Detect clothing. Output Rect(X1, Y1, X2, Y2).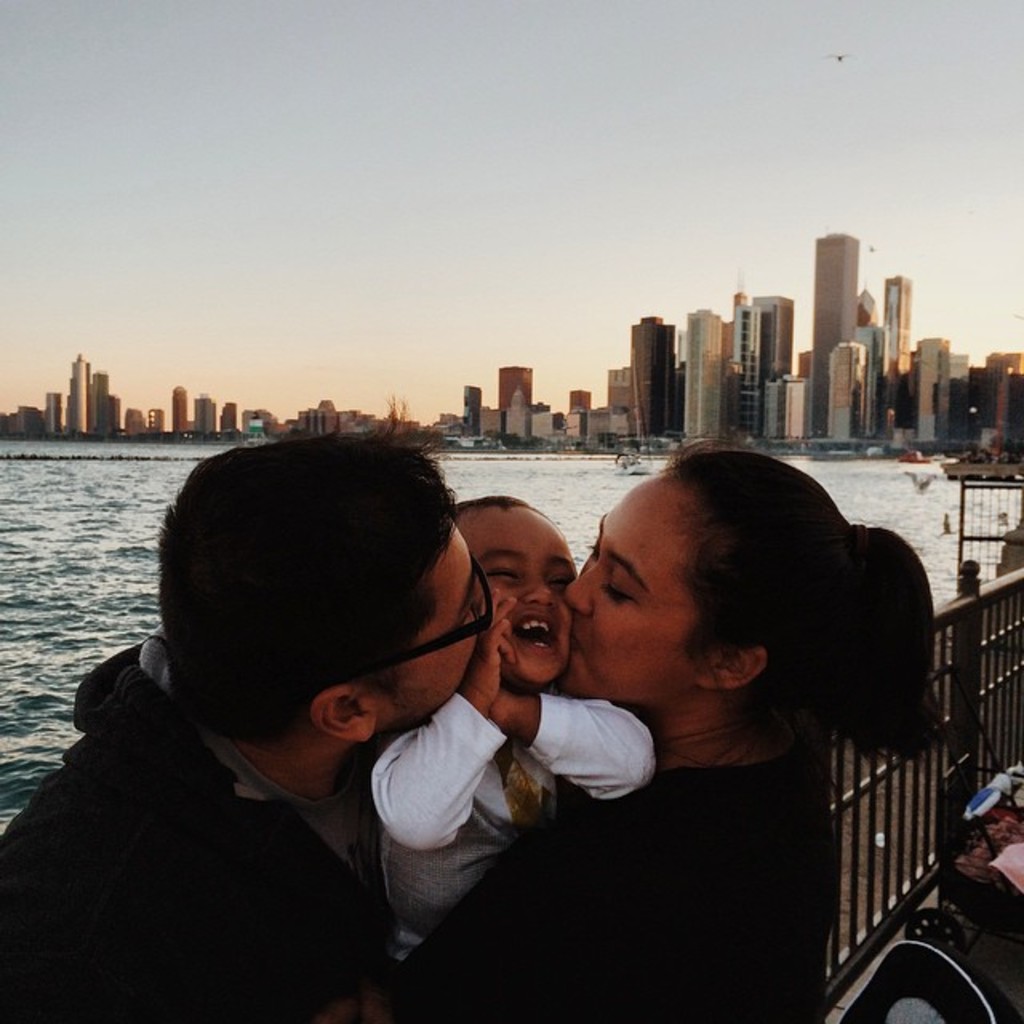
Rect(370, 683, 656, 962).
